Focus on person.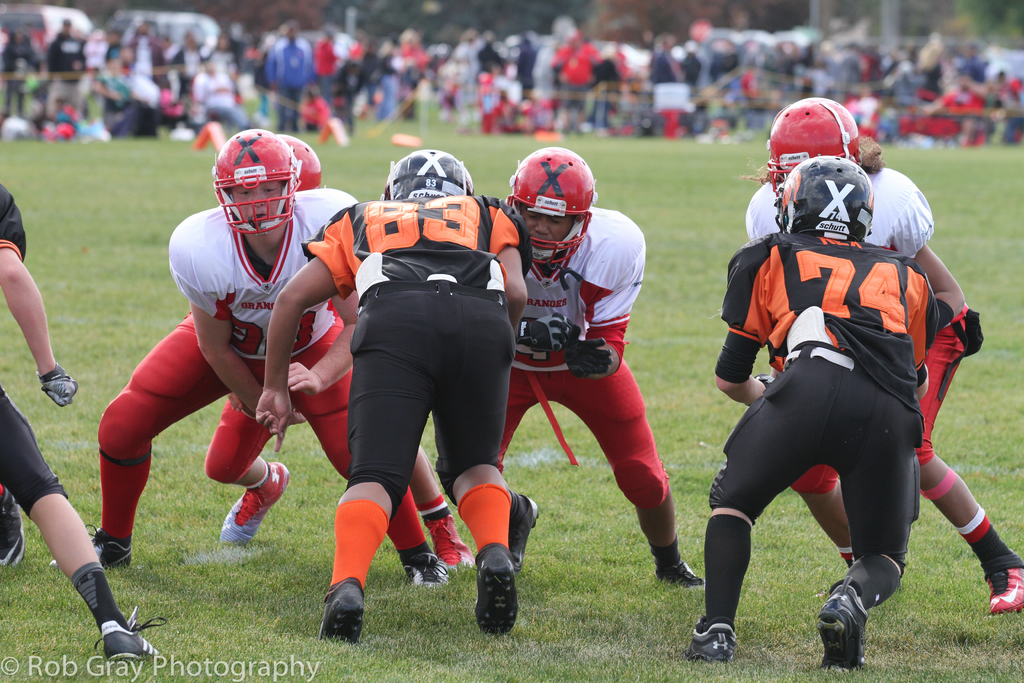
Focused at (x1=204, y1=132, x2=474, y2=570).
